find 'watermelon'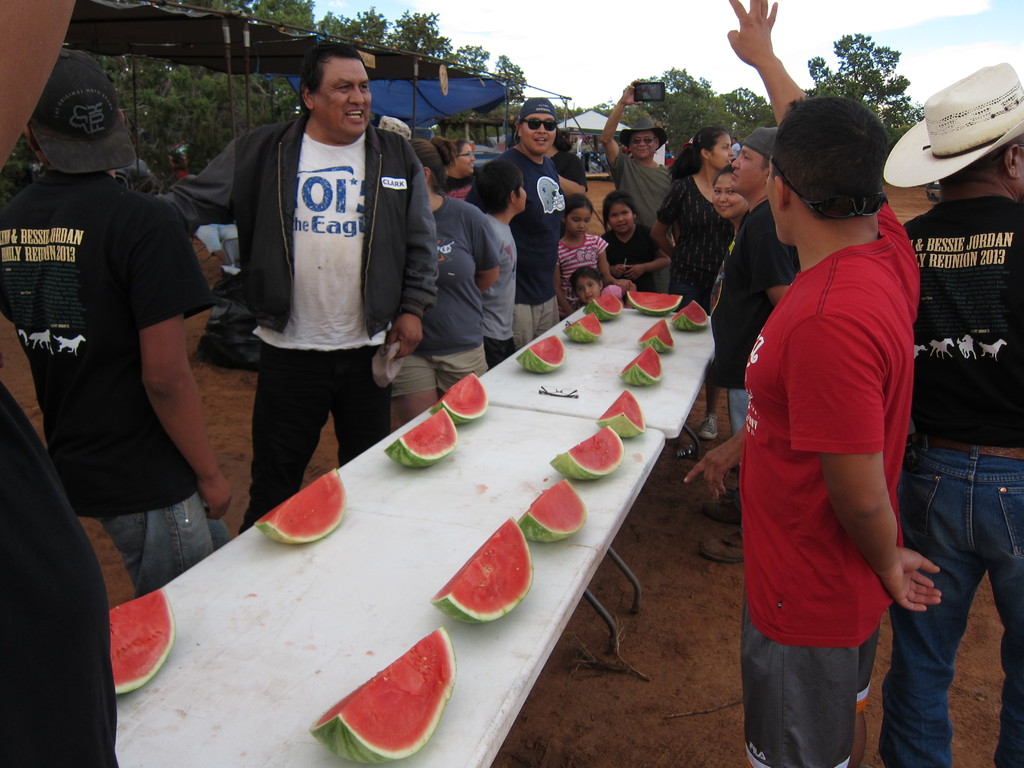
[105,588,175,692]
